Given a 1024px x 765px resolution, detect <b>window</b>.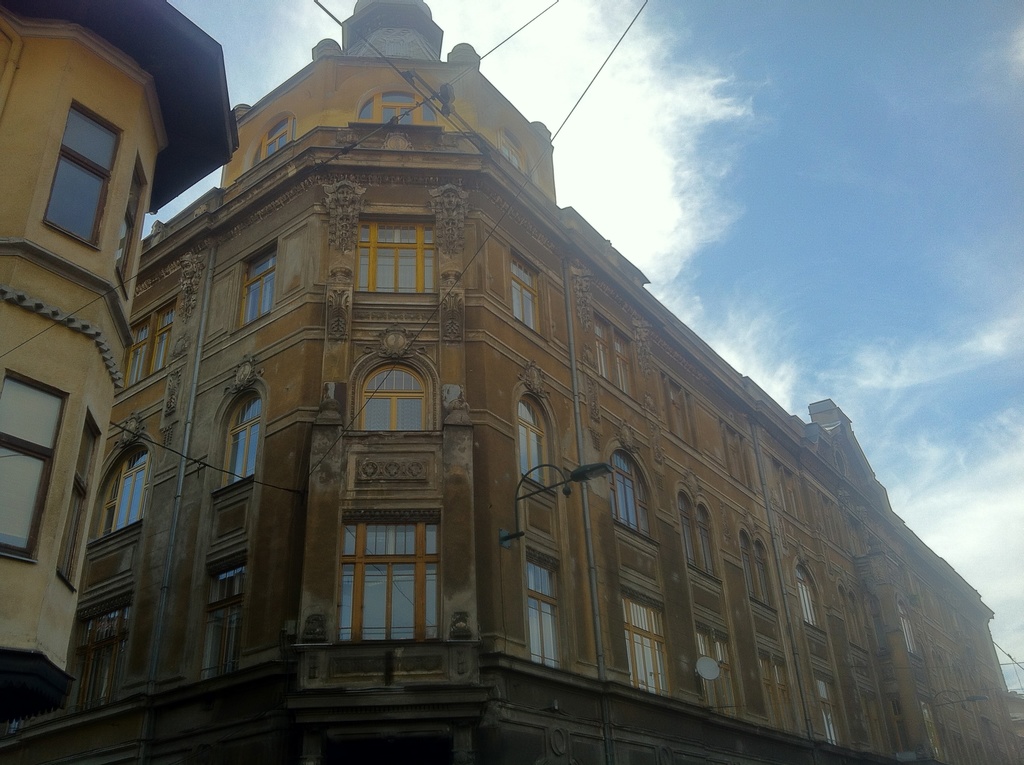
l=106, t=297, r=173, b=381.
